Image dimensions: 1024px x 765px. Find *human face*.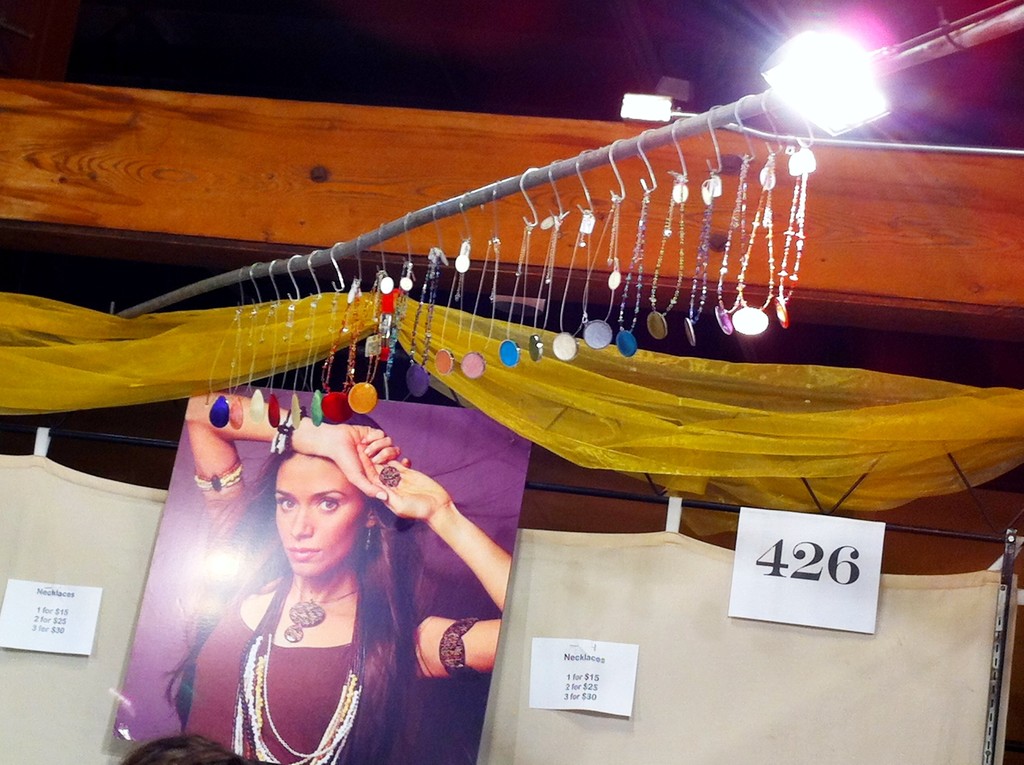
region(271, 455, 365, 575).
